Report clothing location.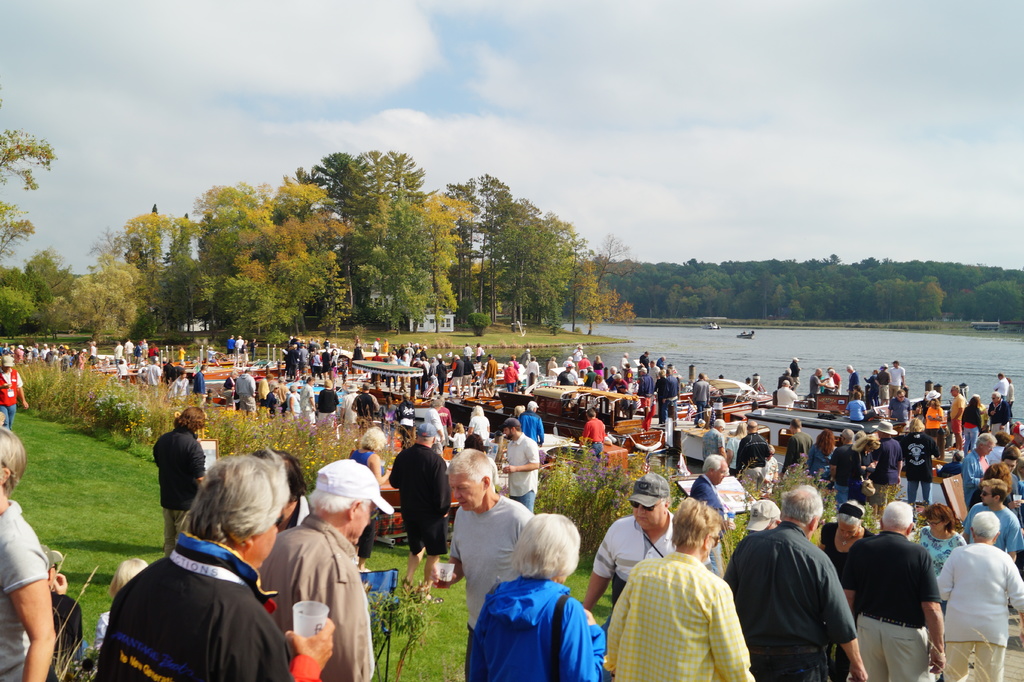
Report: (373, 405, 397, 437).
